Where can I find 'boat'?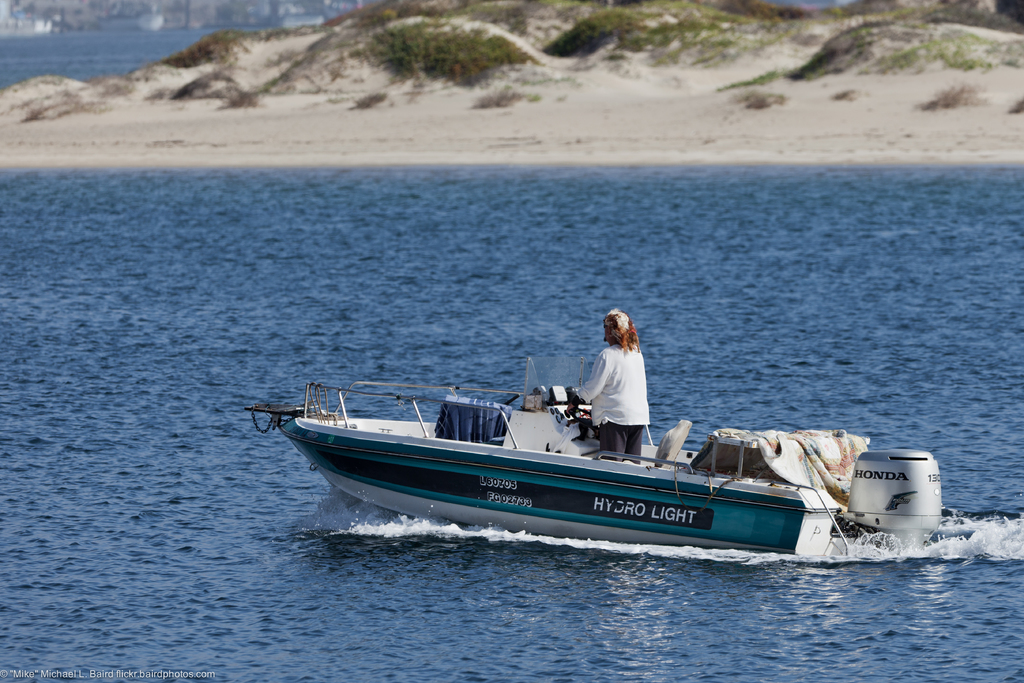
You can find it at box(230, 352, 963, 568).
